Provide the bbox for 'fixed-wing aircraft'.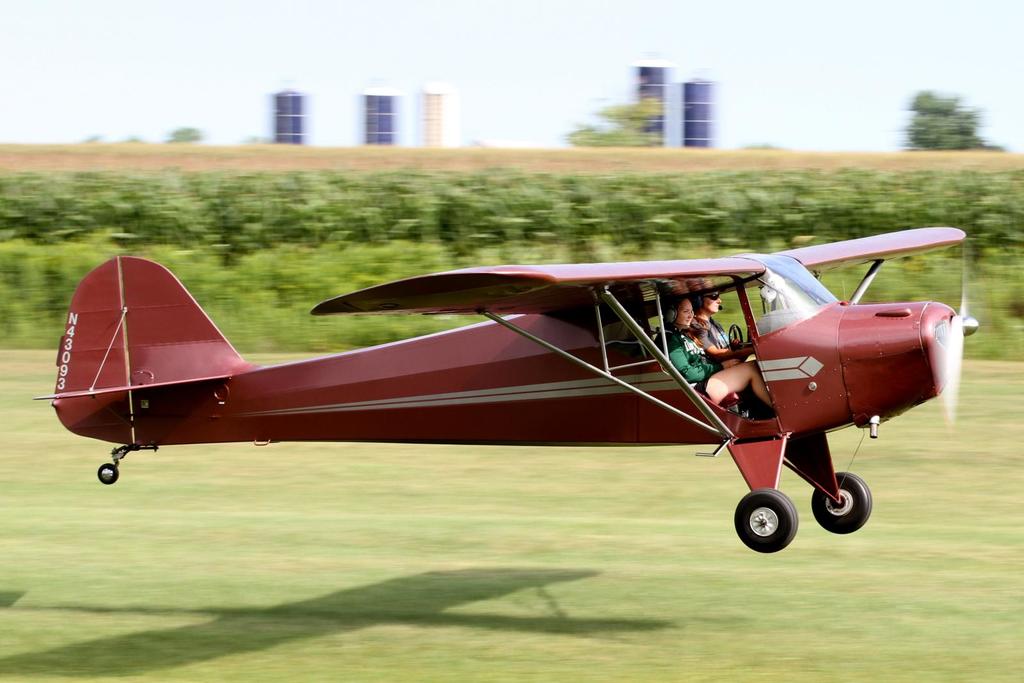
{"left": 30, "top": 223, "right": 986, "bottom": 555}.
